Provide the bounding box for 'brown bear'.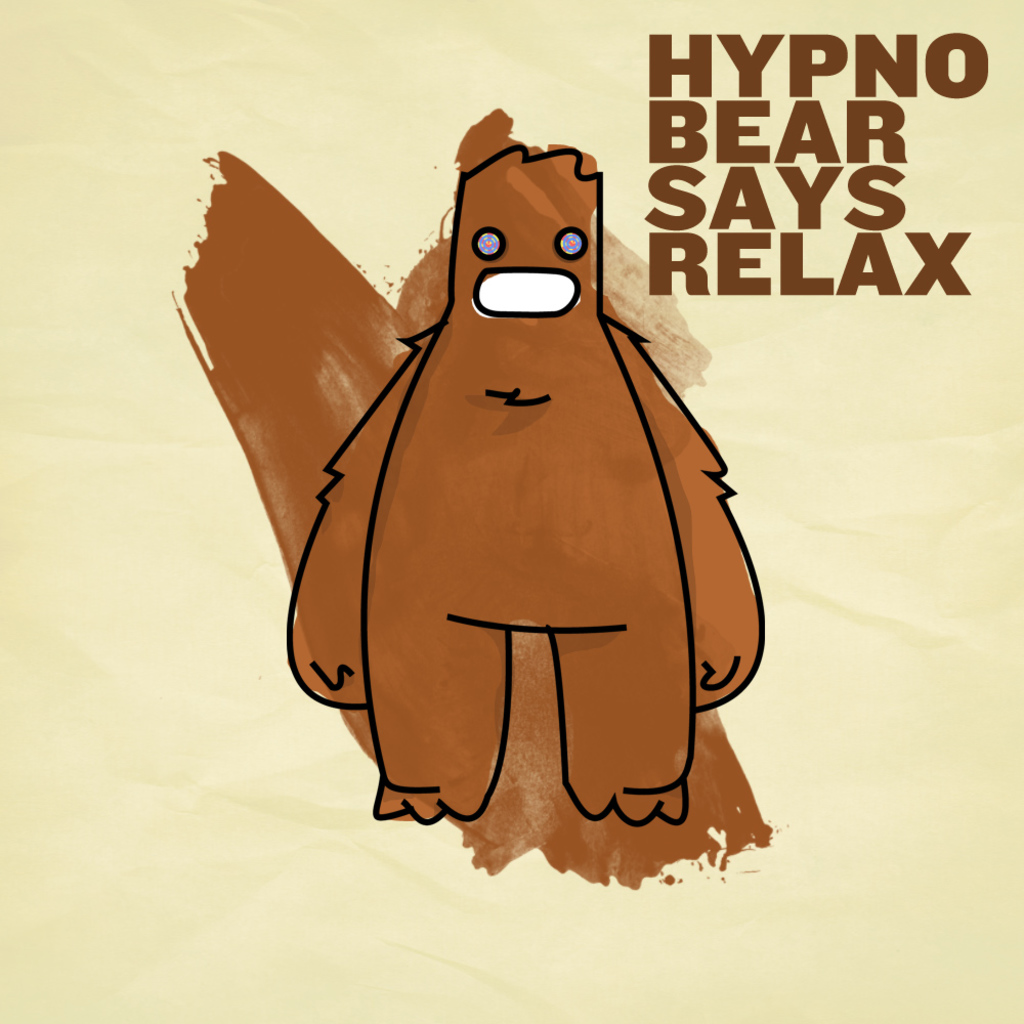
detection(286, 137, 760, 827).
